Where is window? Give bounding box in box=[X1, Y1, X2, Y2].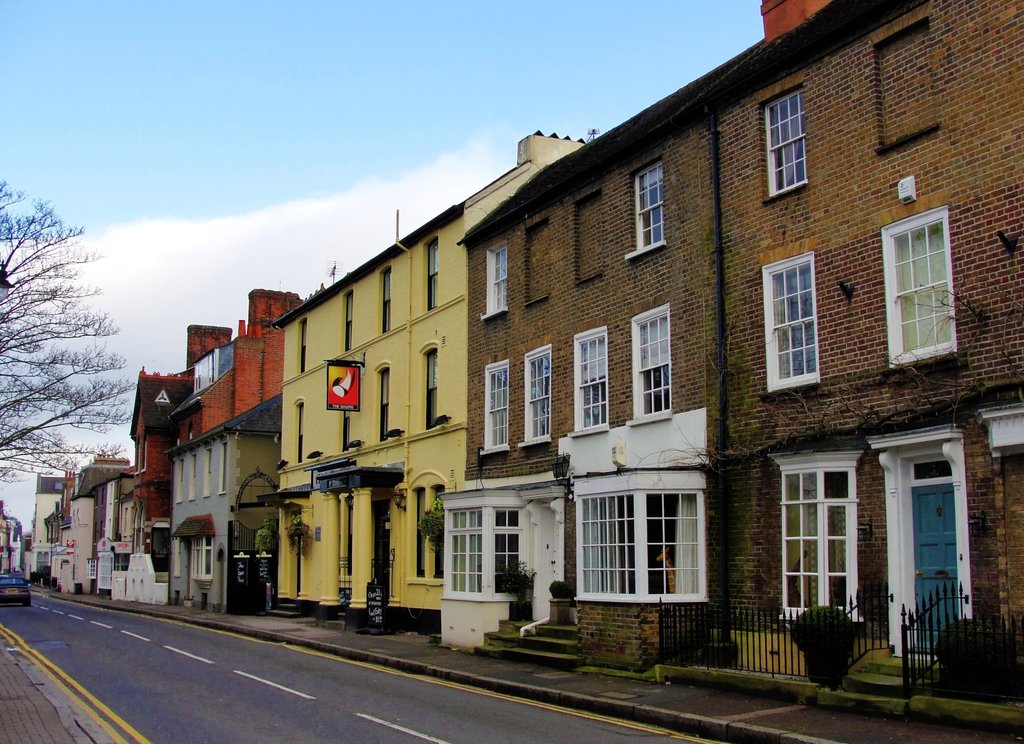
box=[344, 288, 355, 352].
